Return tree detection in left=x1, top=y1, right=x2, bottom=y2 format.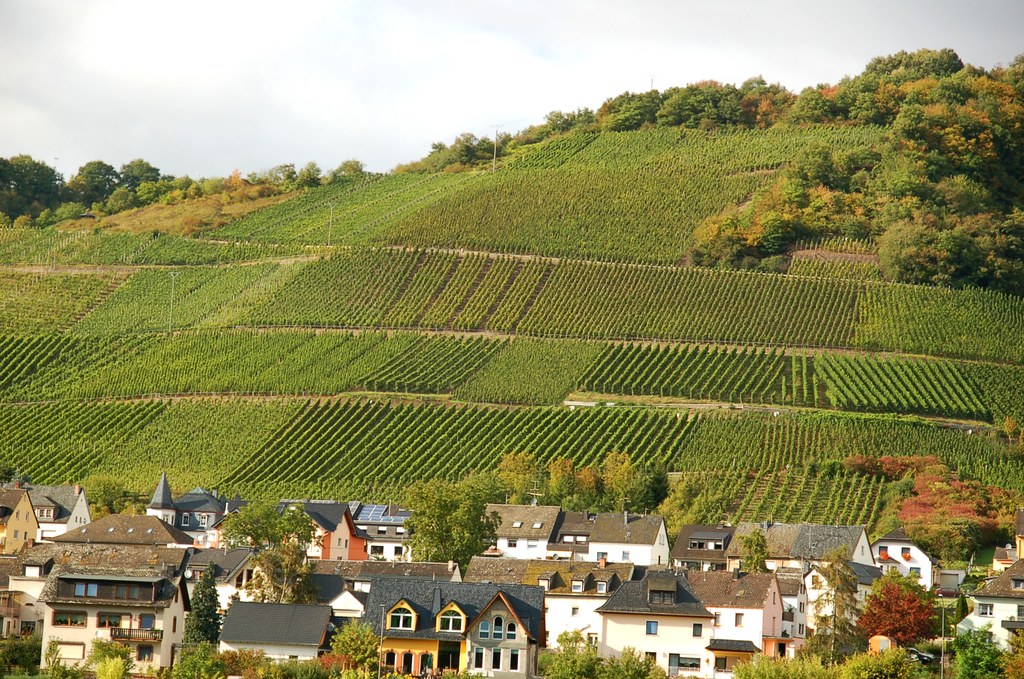
left=173, top=635, right=224, bottom=678.
